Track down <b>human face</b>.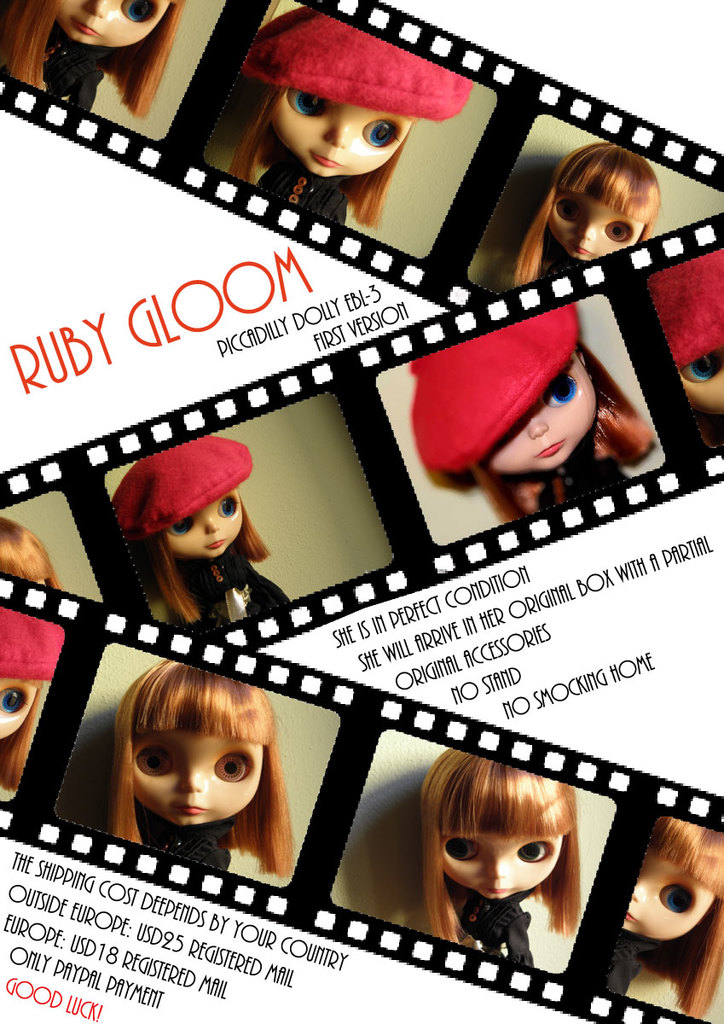
Tracked to <bbox>444, 824, 565, 899</bbox>.
